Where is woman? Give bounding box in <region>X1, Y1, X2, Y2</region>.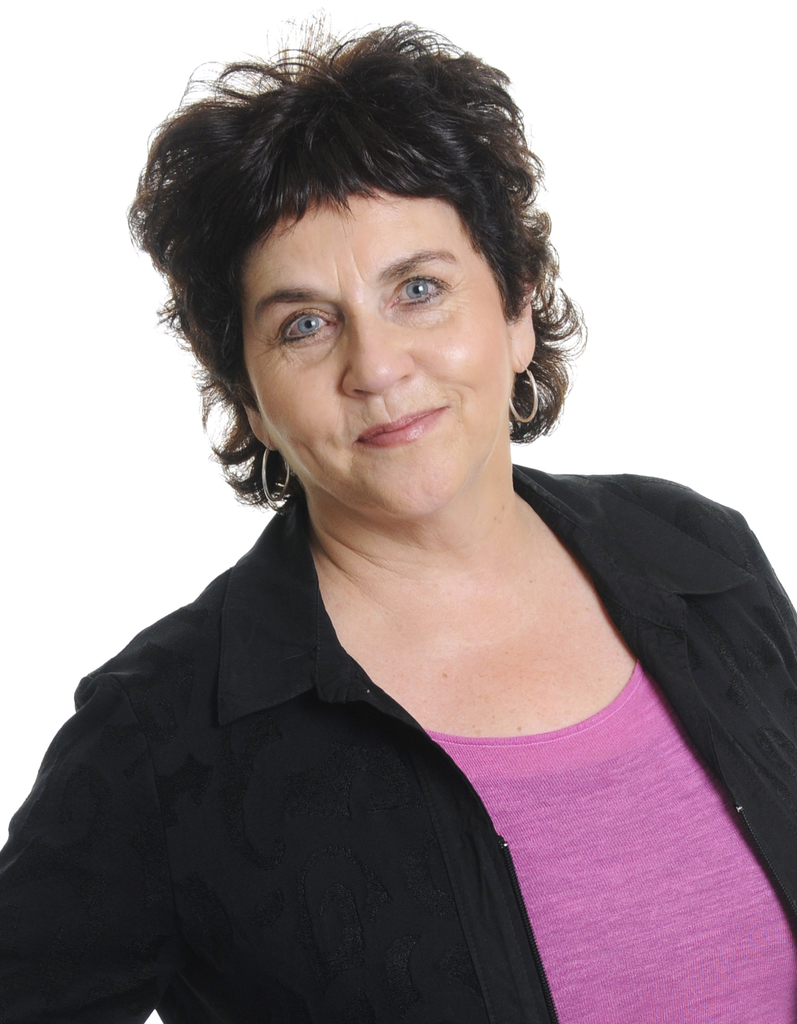
<region>0, 17, 796, 1023</region>.
